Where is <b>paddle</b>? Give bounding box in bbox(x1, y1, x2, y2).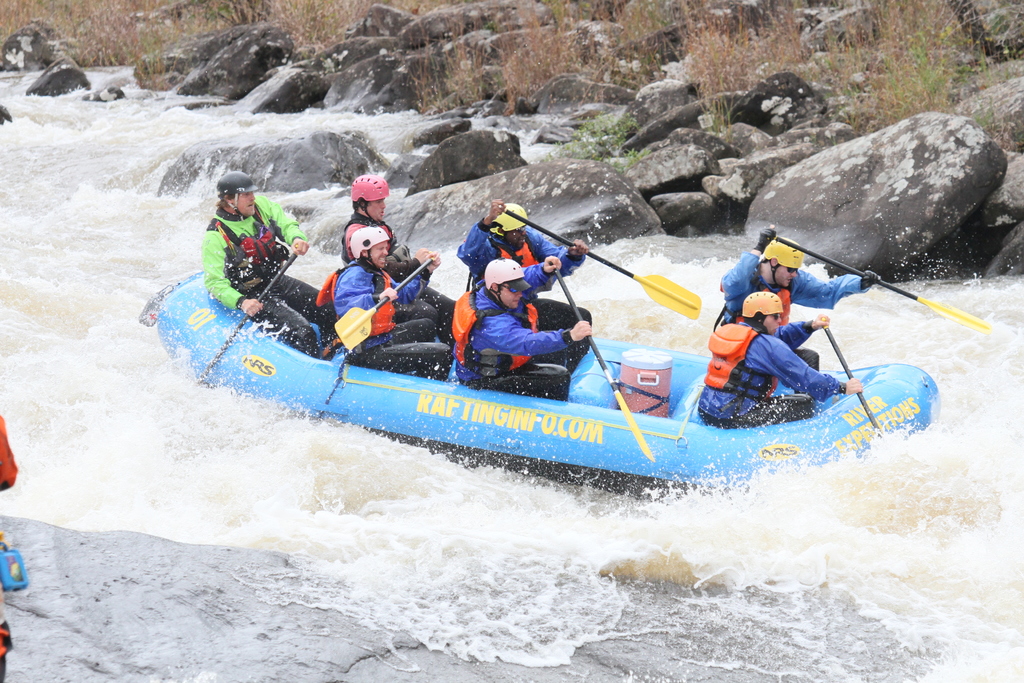
bbox(503, 205, 704, 320).
